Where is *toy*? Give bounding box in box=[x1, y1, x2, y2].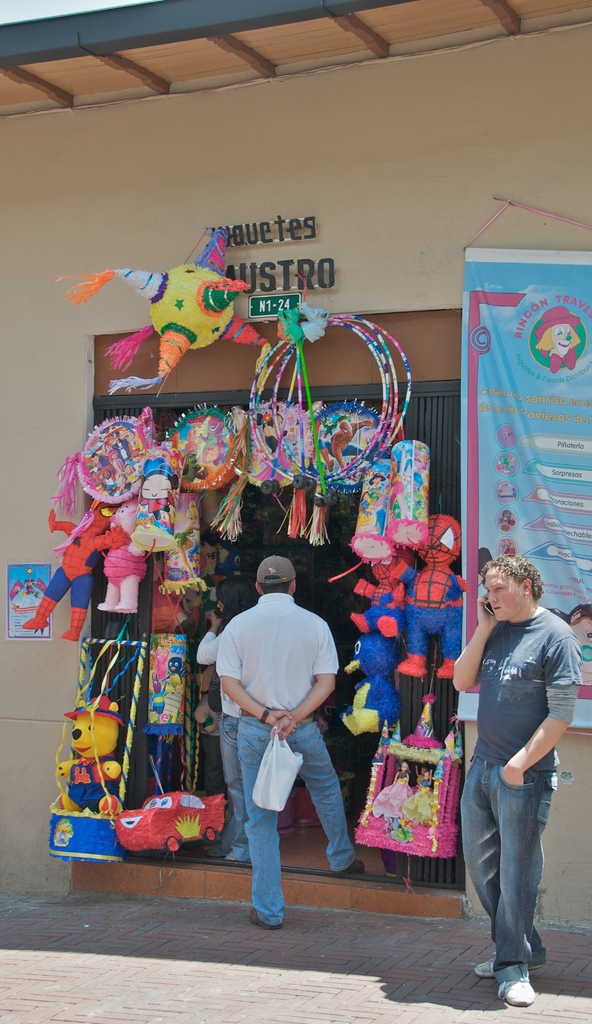
box=[128, 445, 188, 554].
